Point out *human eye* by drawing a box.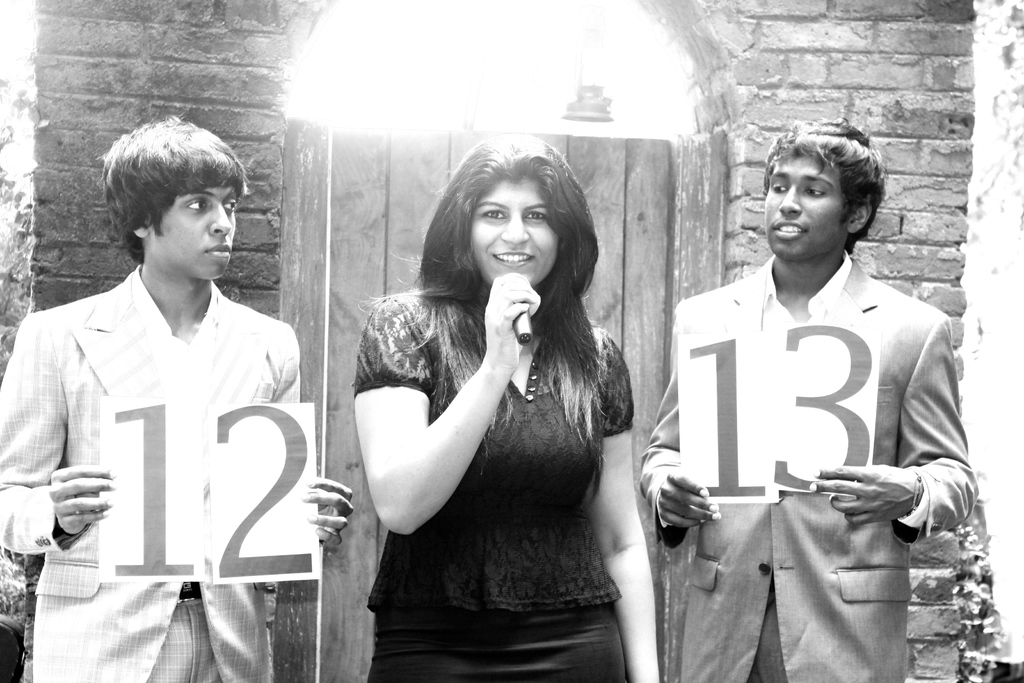
<bbox>220, 194, 239, 211</bbox>.
